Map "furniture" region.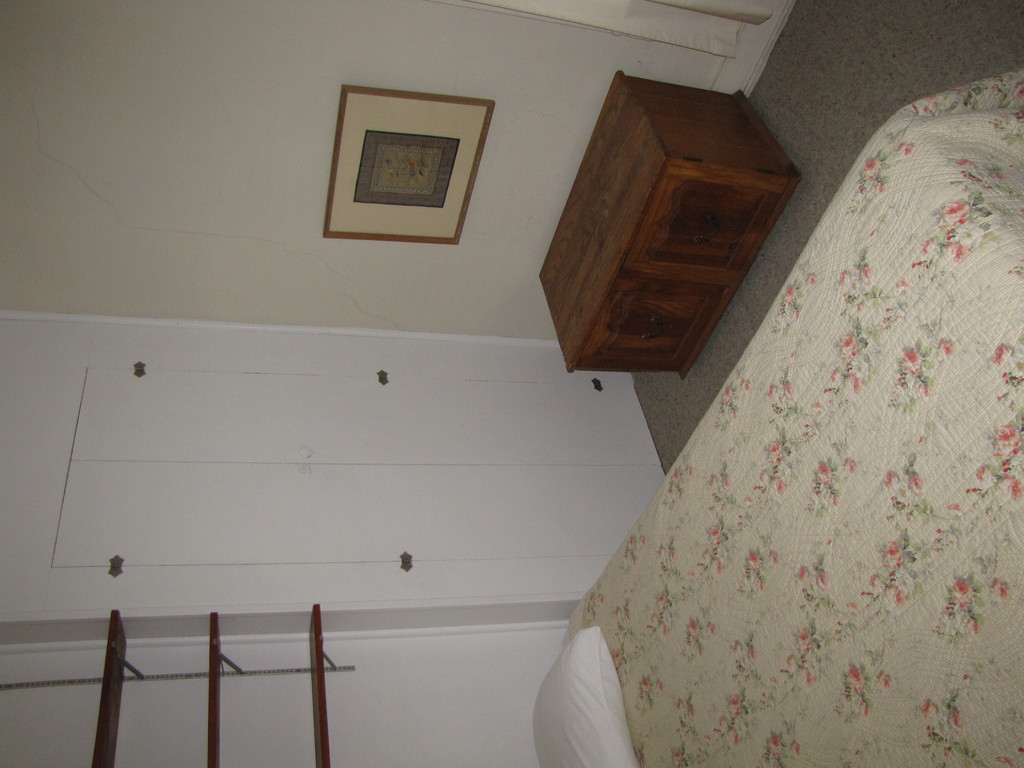
Mapped to 536, 69, 799, 383.
